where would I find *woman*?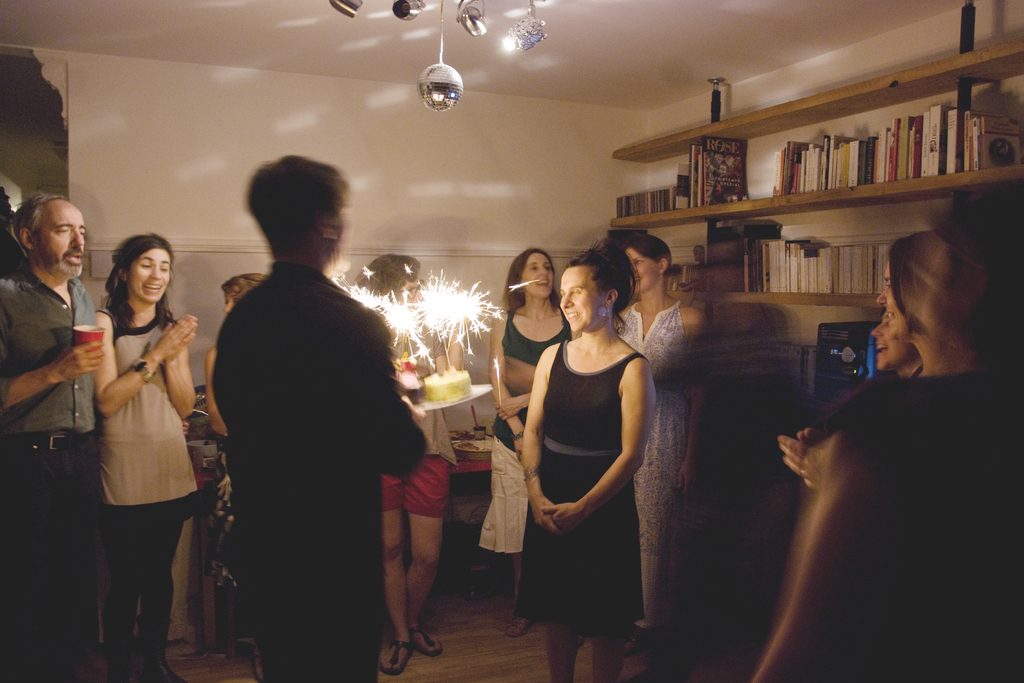
At (x1=514, y1=259, x2=658, y2=682).
